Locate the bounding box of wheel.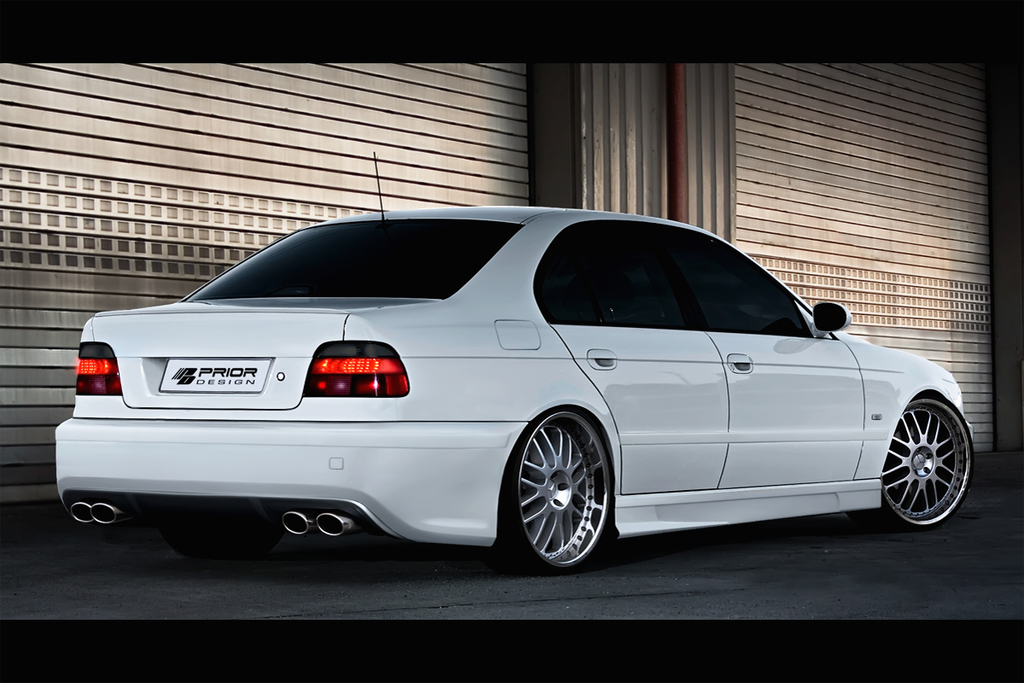
Bounding box: detection(860, 393, 976, 534).
